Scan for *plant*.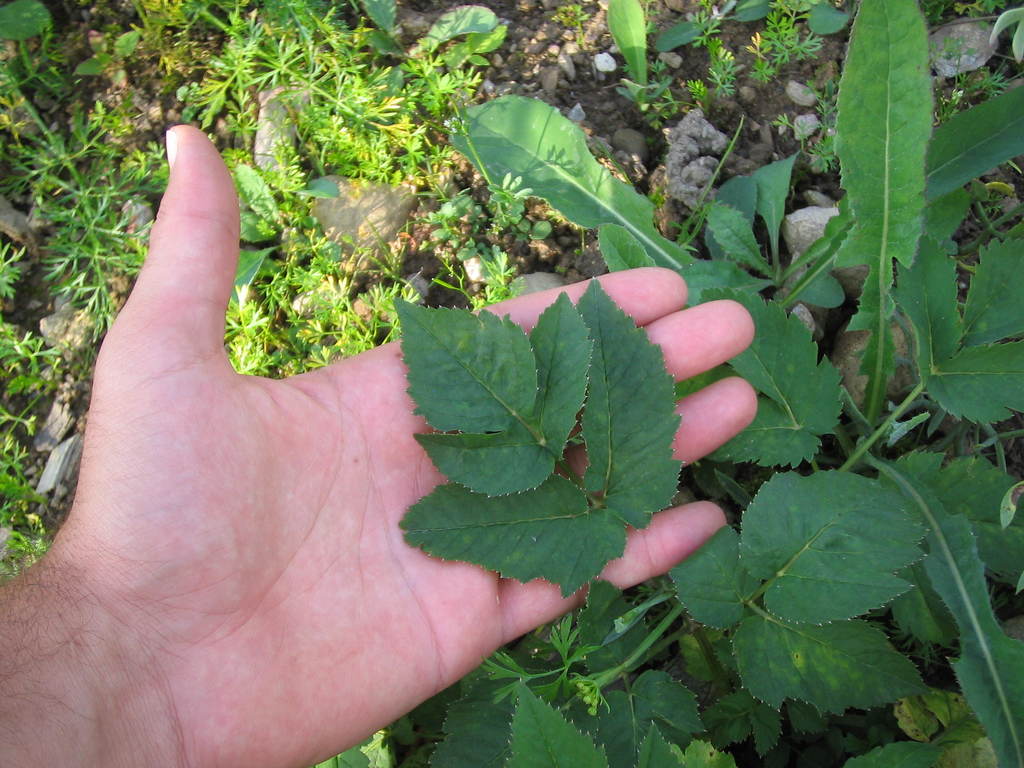
Scan result: 593/0/657/86.
